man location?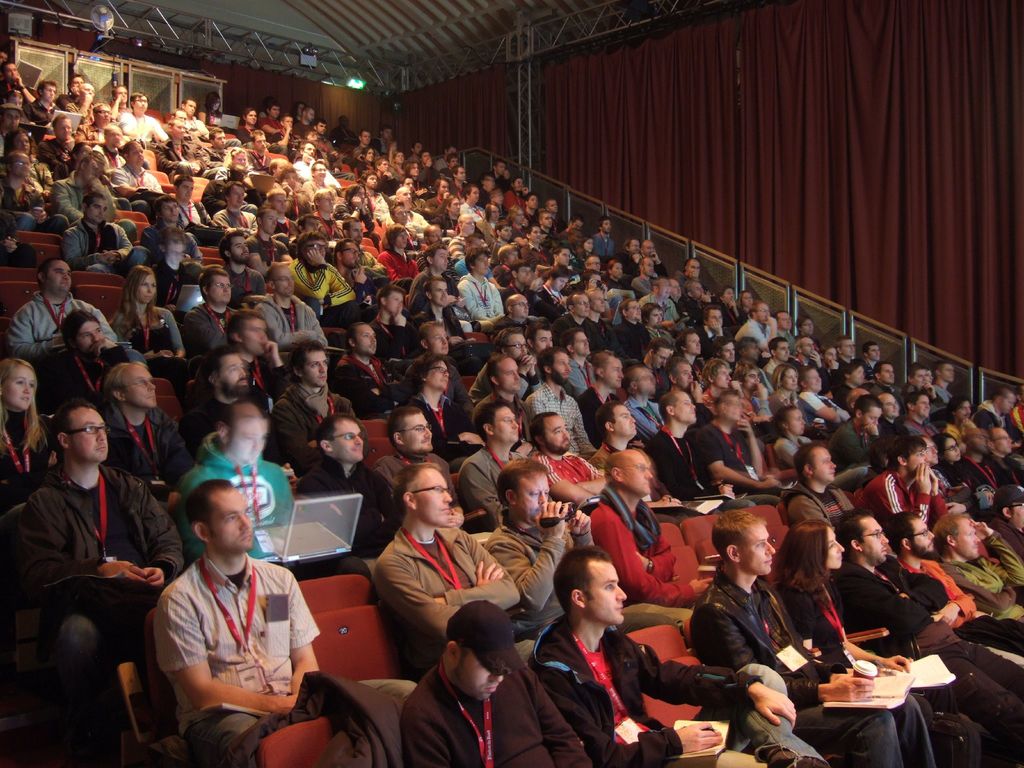
346, 189, 374, 230
